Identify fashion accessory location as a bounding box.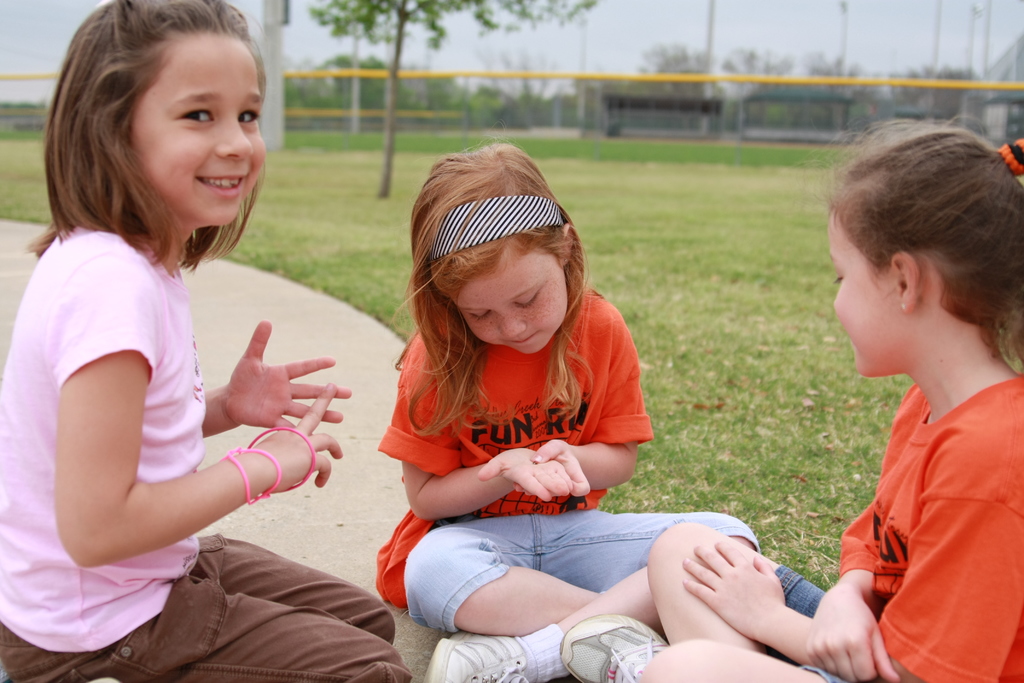
422:196:568:263.
